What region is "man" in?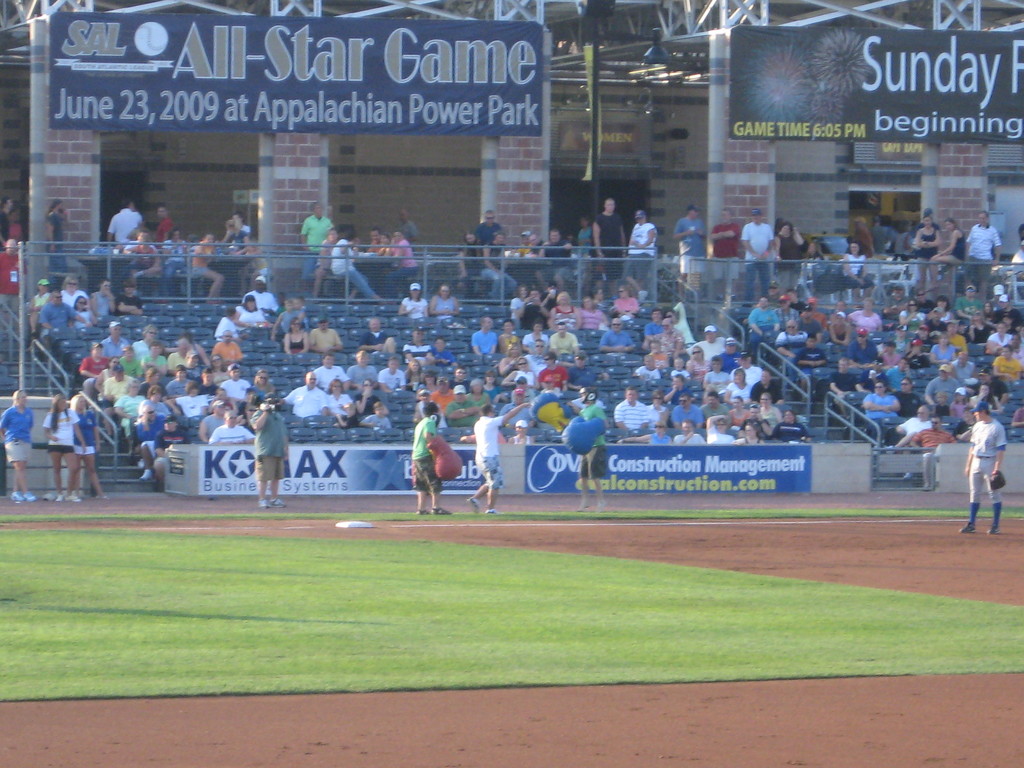
select_region(740, 207, 772, 295).
